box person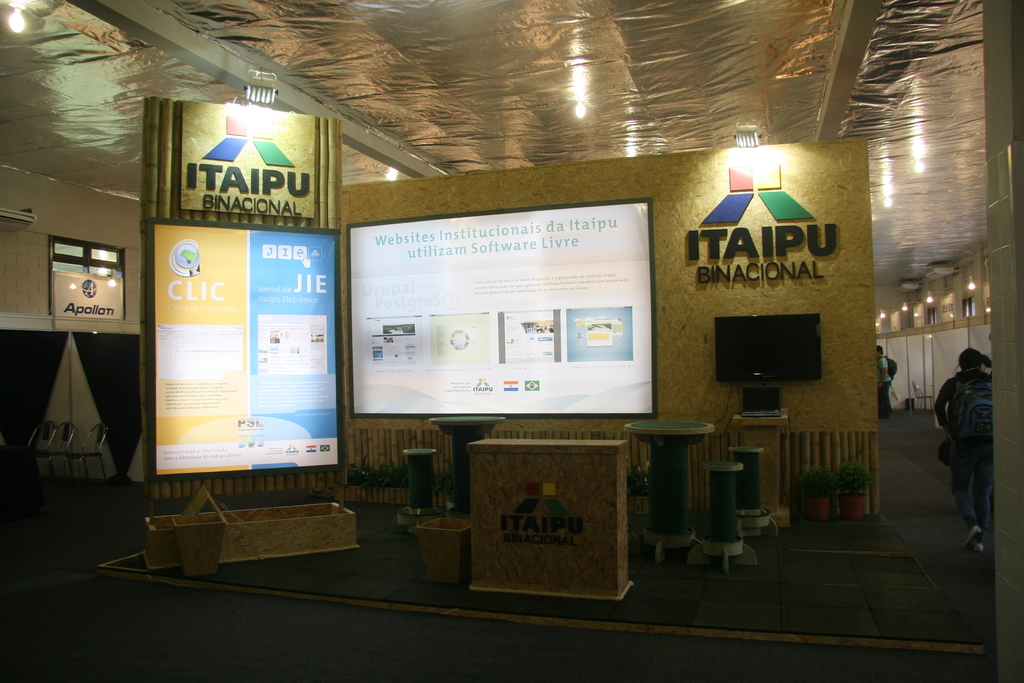
select_region(877, 344, 900, 422)
